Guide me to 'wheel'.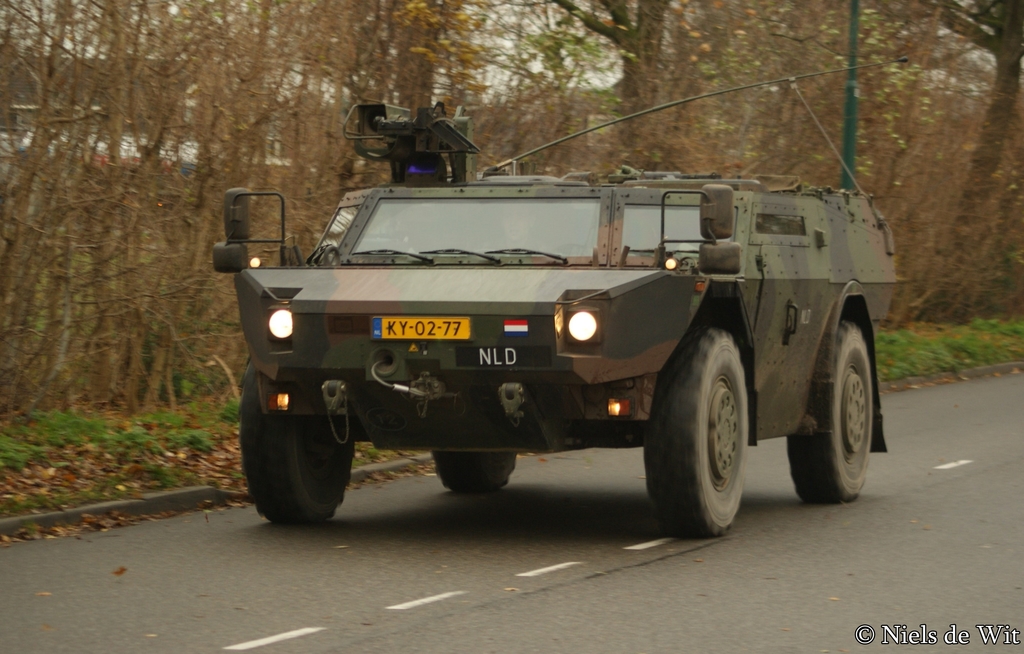
Guidance: 648, 333, 761, 534.
